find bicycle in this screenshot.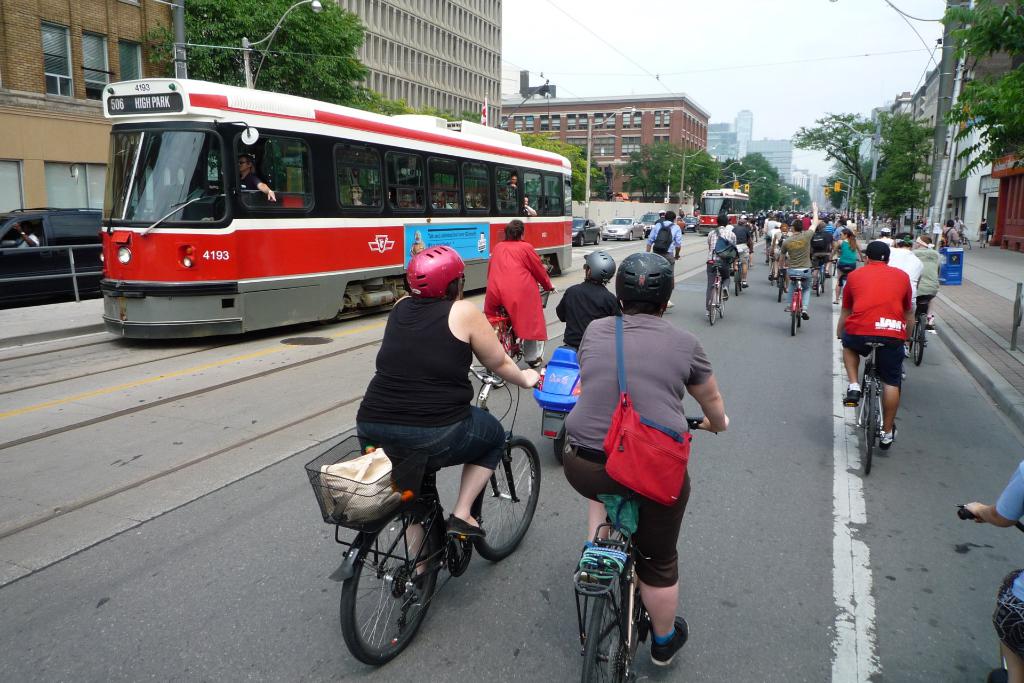
The bounding box for bicycle is (left=770, top=254, right=788, bottom=304).
